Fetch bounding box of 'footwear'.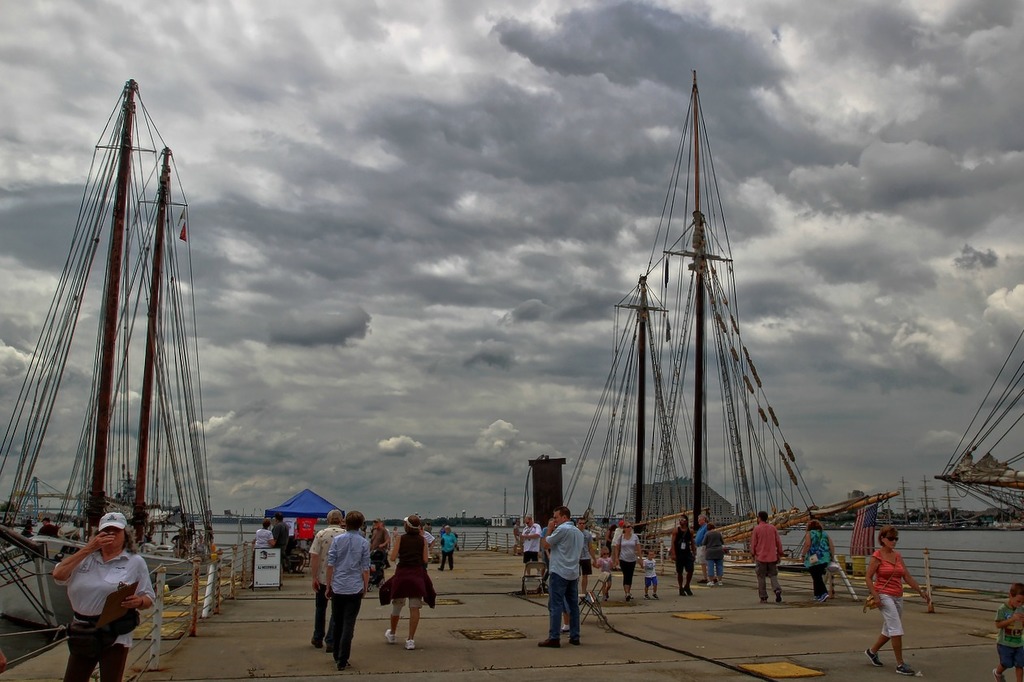
Bbox: l=540, t=640, r=560, b=649.
